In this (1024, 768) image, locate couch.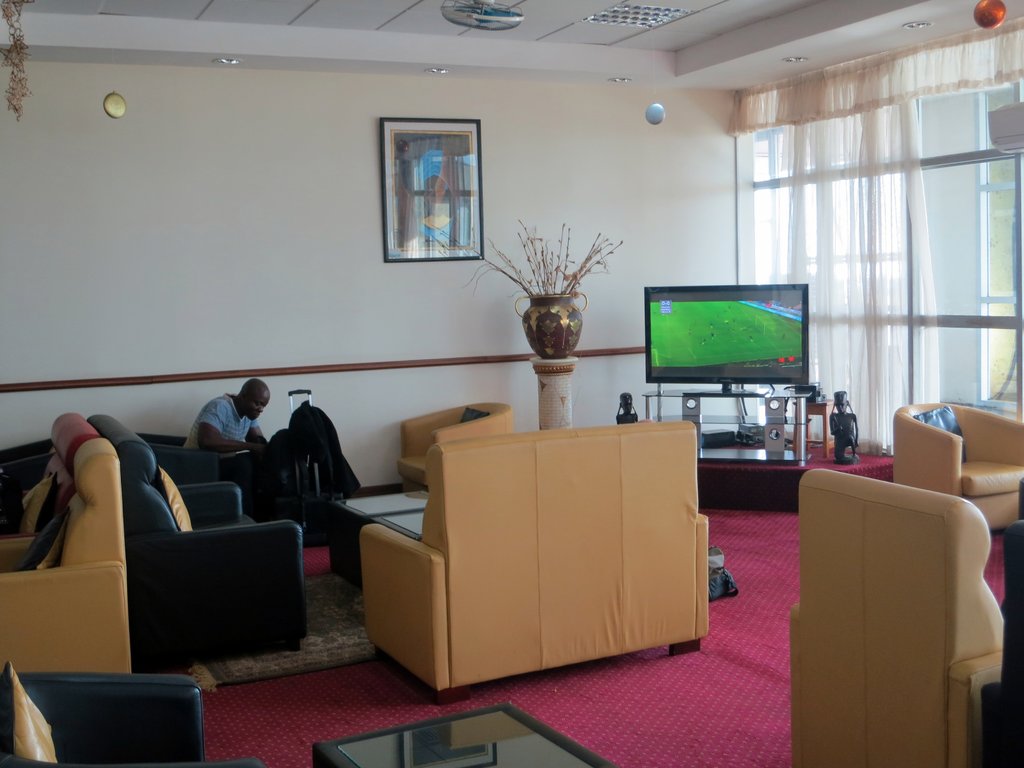
Bounding box: (895, 399, 1023, 532).
